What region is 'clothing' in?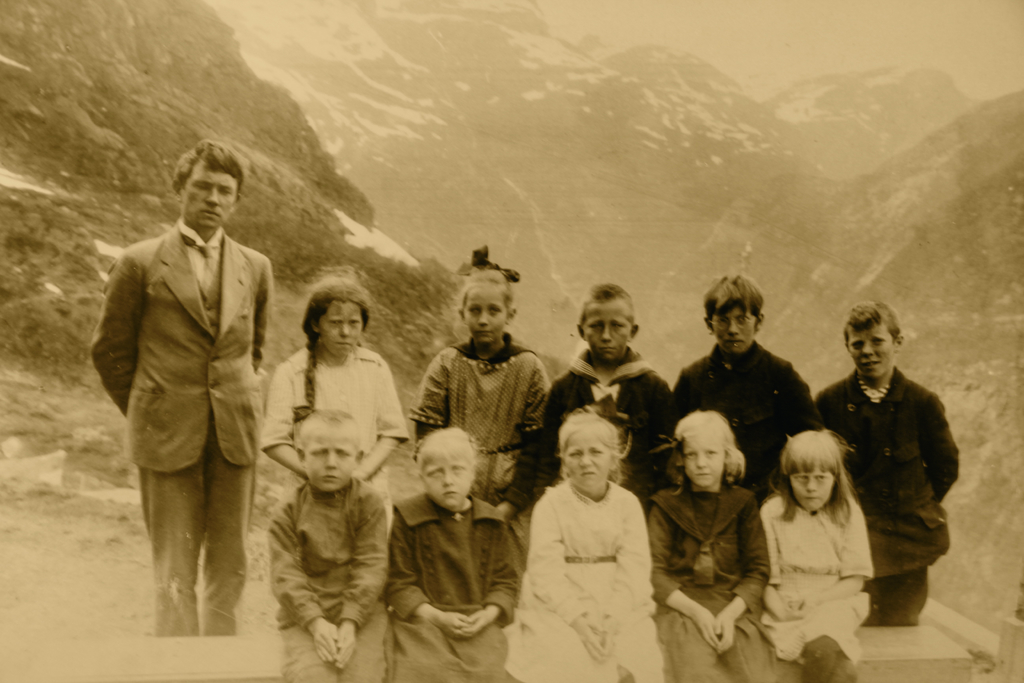
x1=818 y1=361 x2=962 y2=619.
